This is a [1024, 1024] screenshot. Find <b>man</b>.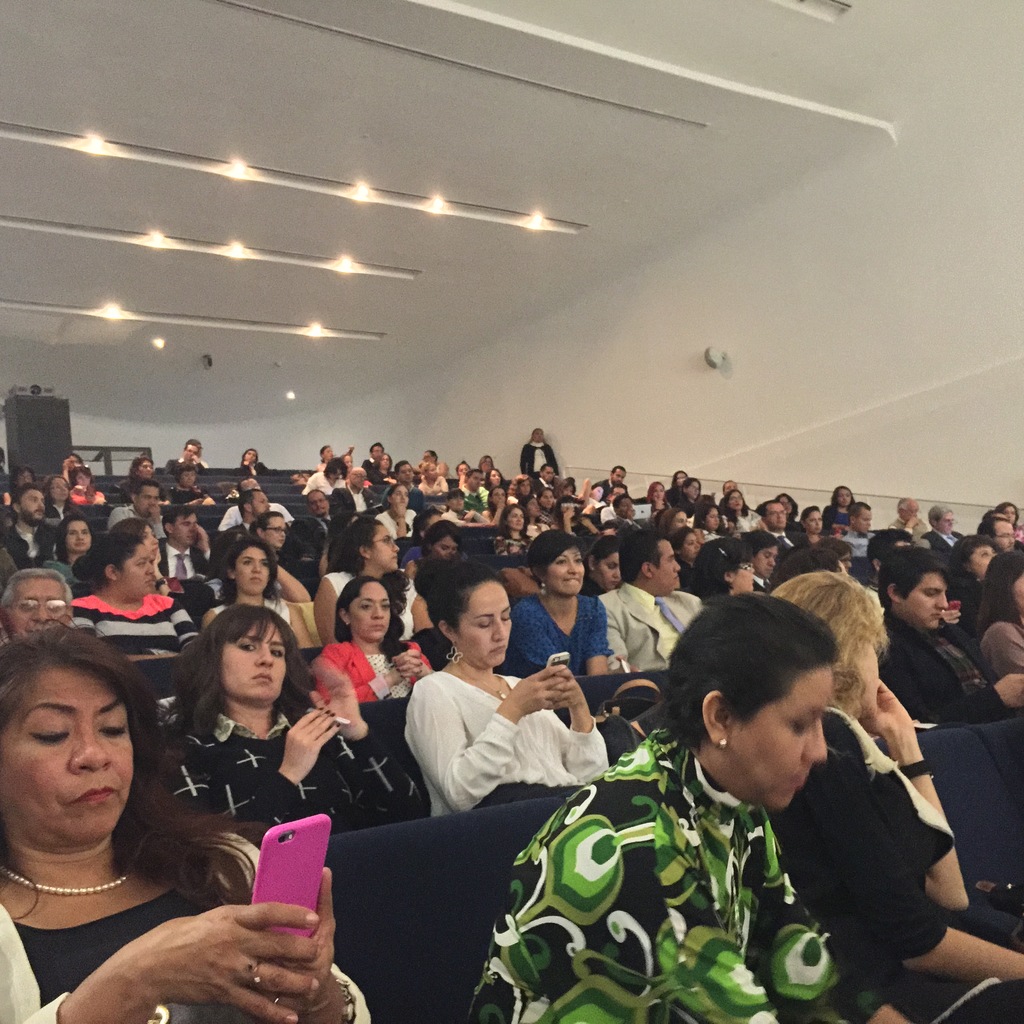
Bounding box: box(596, 531, 708, 676).
